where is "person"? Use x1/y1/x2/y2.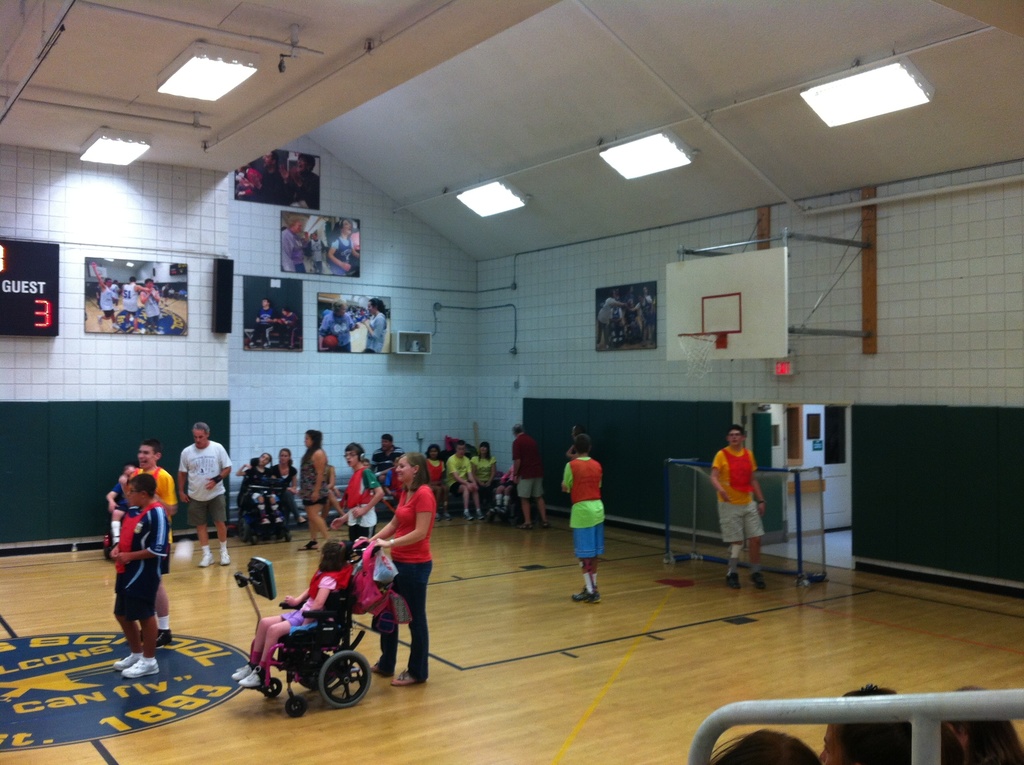
241/448/305/522.
